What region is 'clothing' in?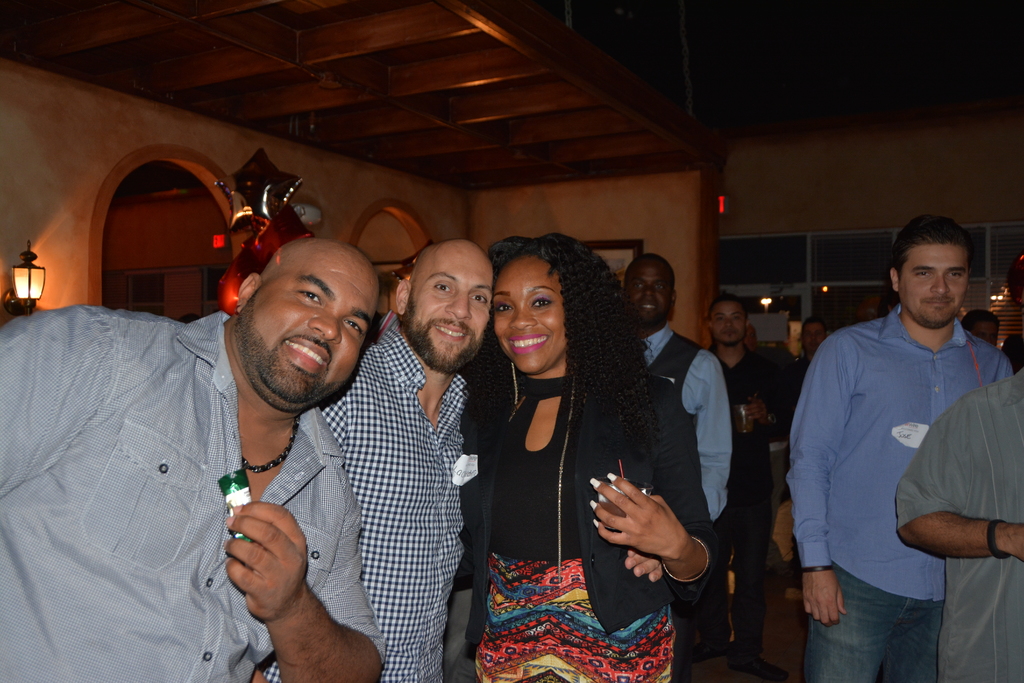
x1=765, y1=340, x2=817, y2=440.
